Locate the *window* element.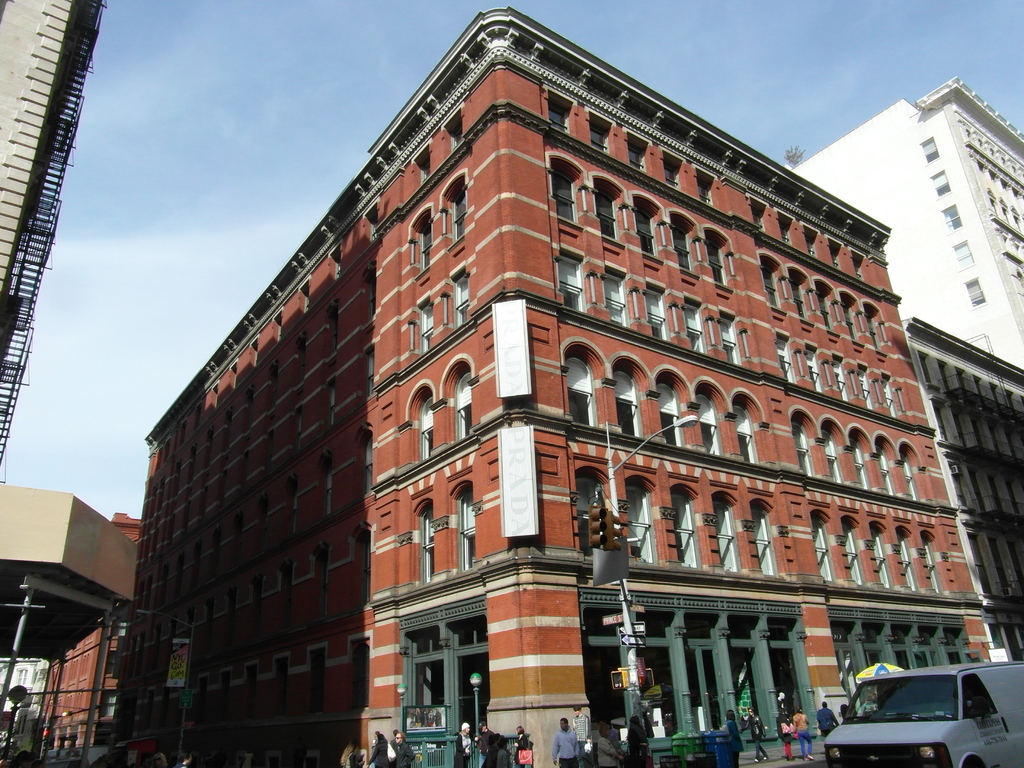
Element bbox: l=717, t=503, r=739, b=572.
